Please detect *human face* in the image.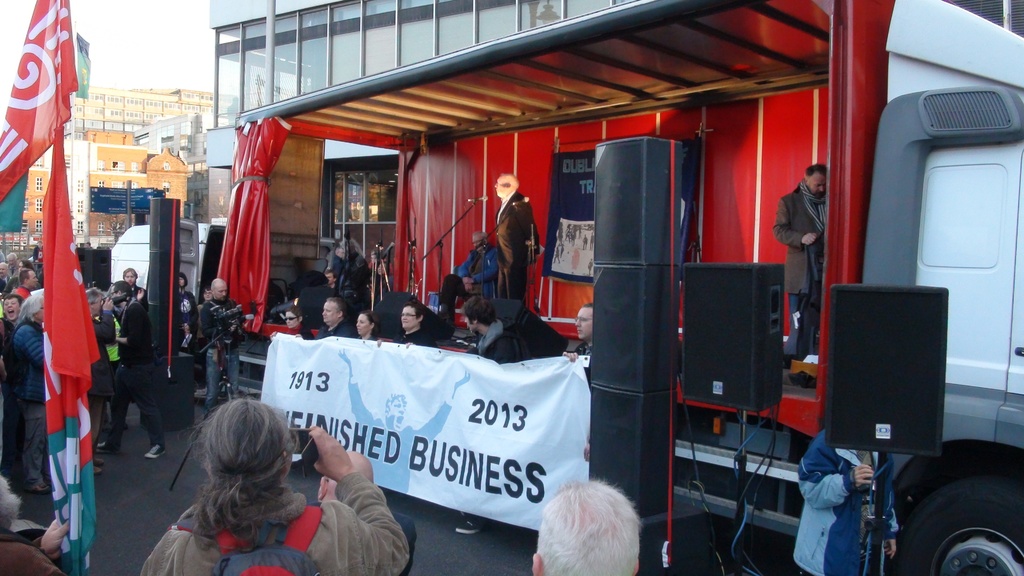
pyautogui.locateOnScreen(321, 303, 339, 323).
